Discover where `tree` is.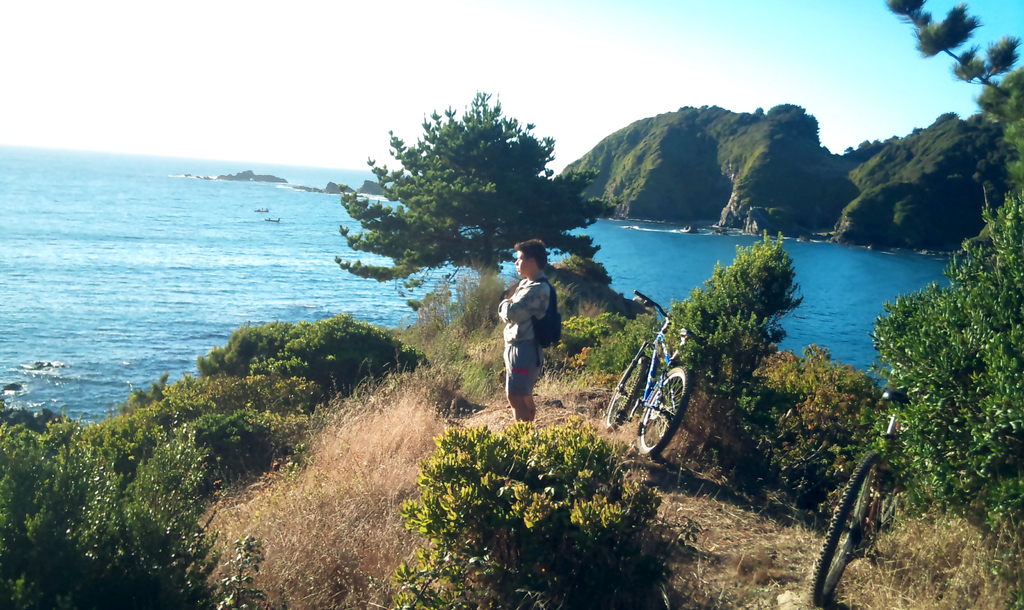
Discovered at [852,184,1023,525].
